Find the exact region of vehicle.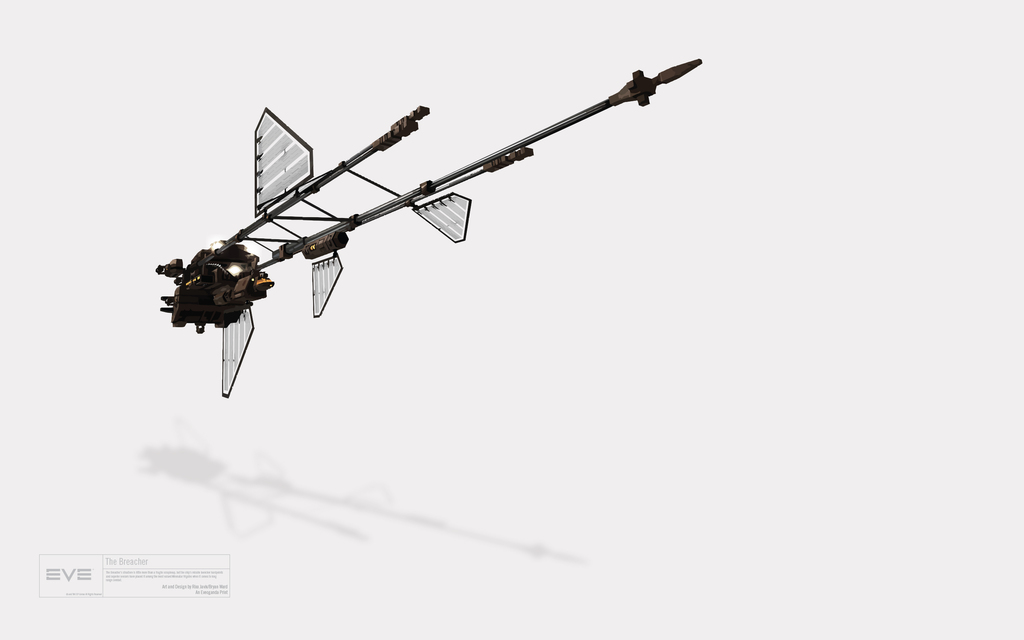
Exact region: 154 61 701 397.
